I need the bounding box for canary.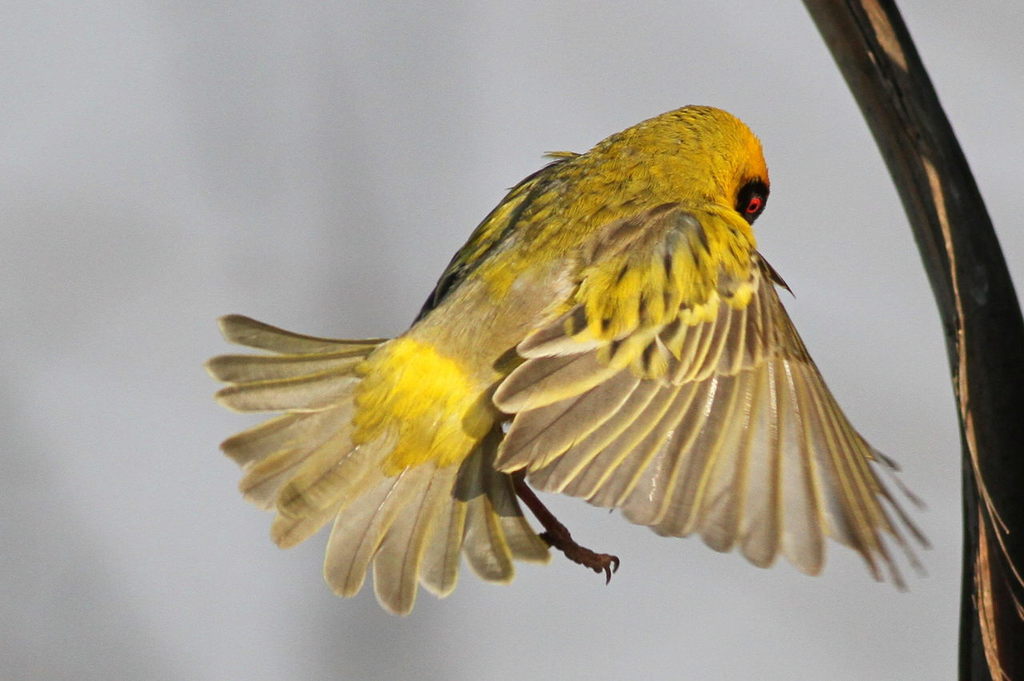
Here it is: locate(203, 98, 936, 620).
